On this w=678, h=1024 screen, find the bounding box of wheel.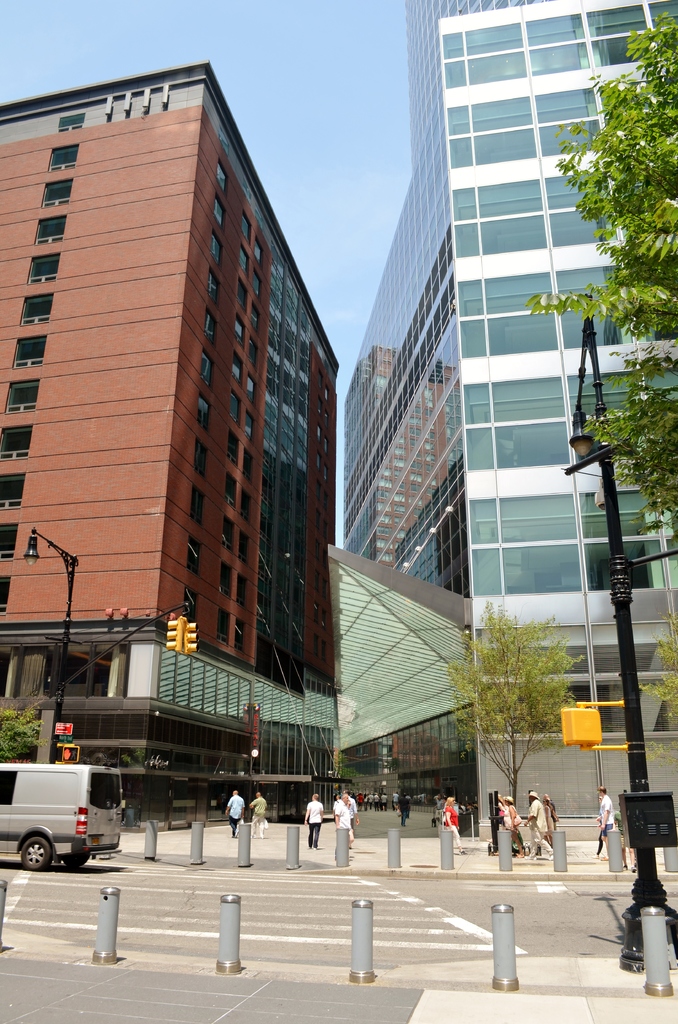
Bounding box: <region>15, 828, 57, 872</region>.
